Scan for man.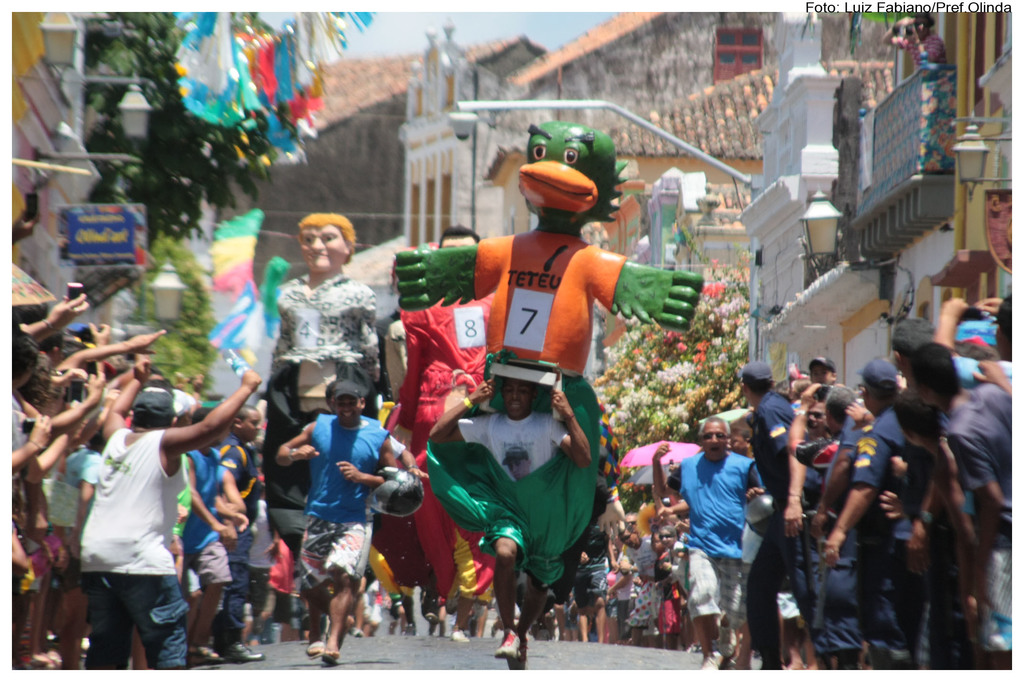
Scan result: x1=725 y1=361 x2=804 y2=669.
